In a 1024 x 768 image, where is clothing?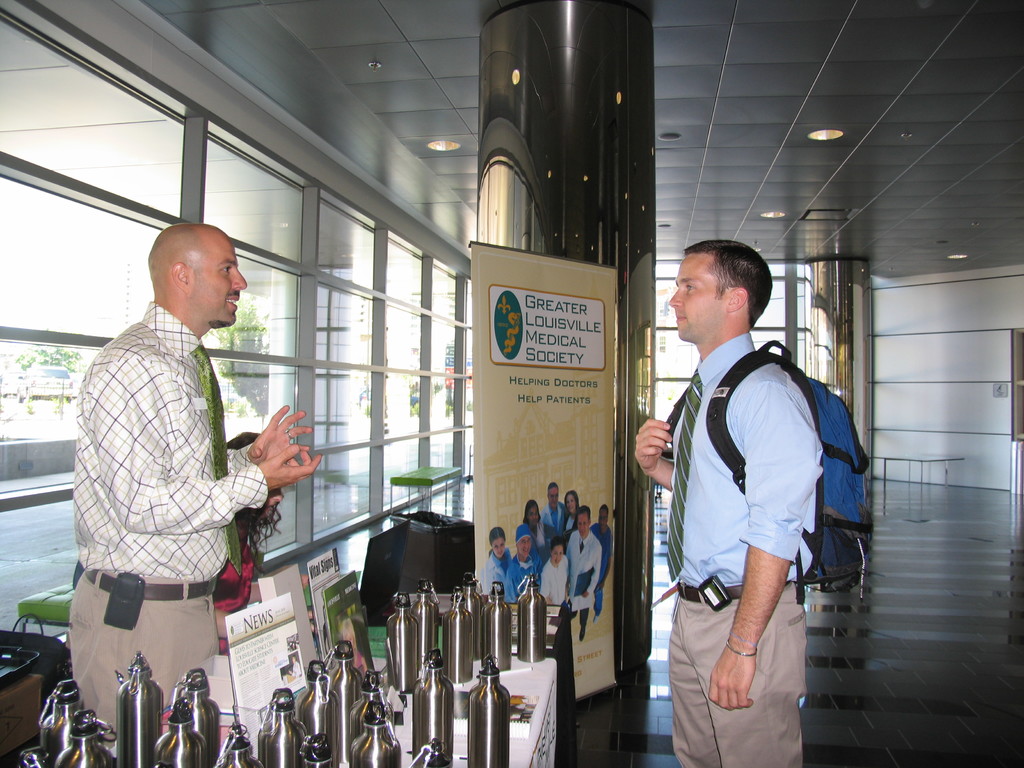
region(542, 557, 575, 610).
